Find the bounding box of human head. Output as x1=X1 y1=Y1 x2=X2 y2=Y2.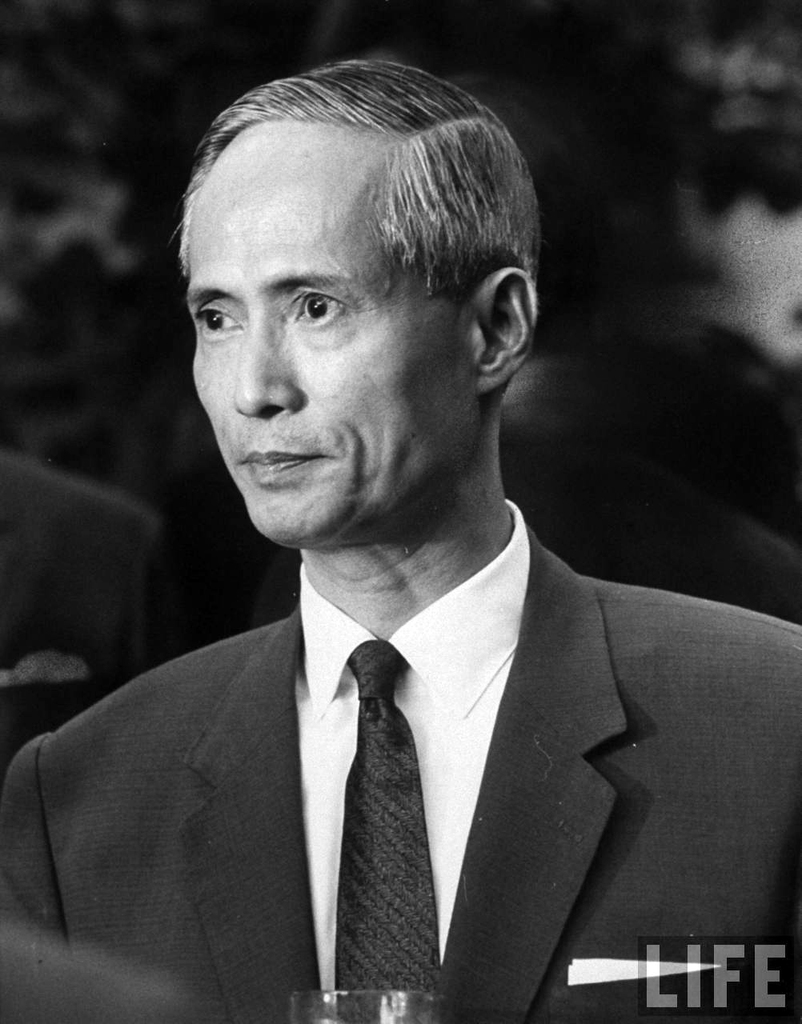
x1=181 y1=47 x2=524 y2=514.
